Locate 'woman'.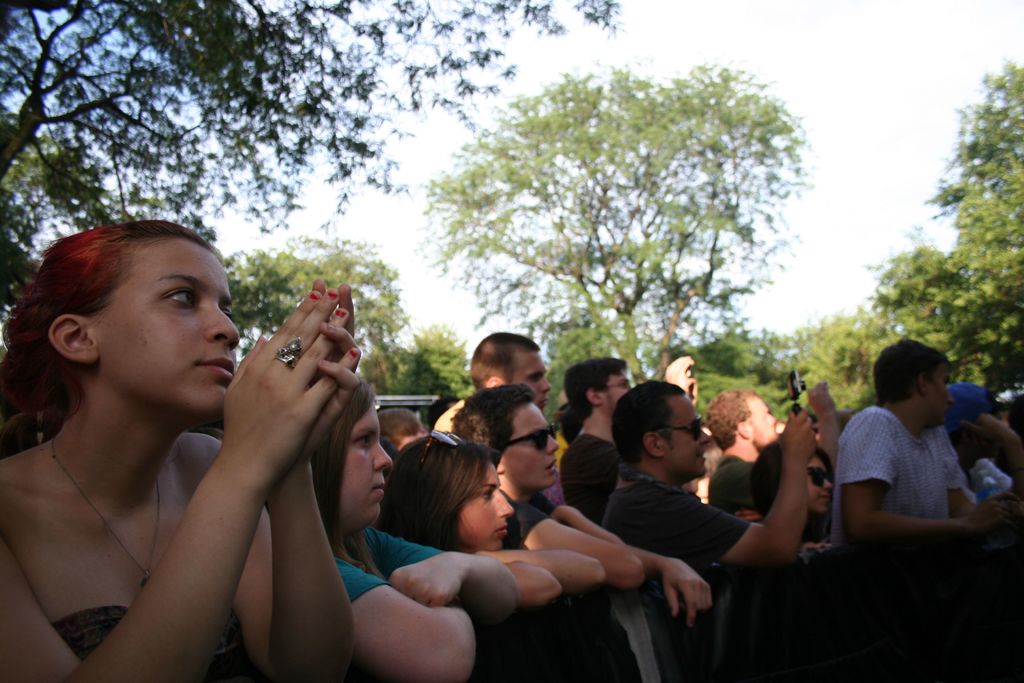
Bounding box: x1=374, y1=431, x2=609, y2=604.
